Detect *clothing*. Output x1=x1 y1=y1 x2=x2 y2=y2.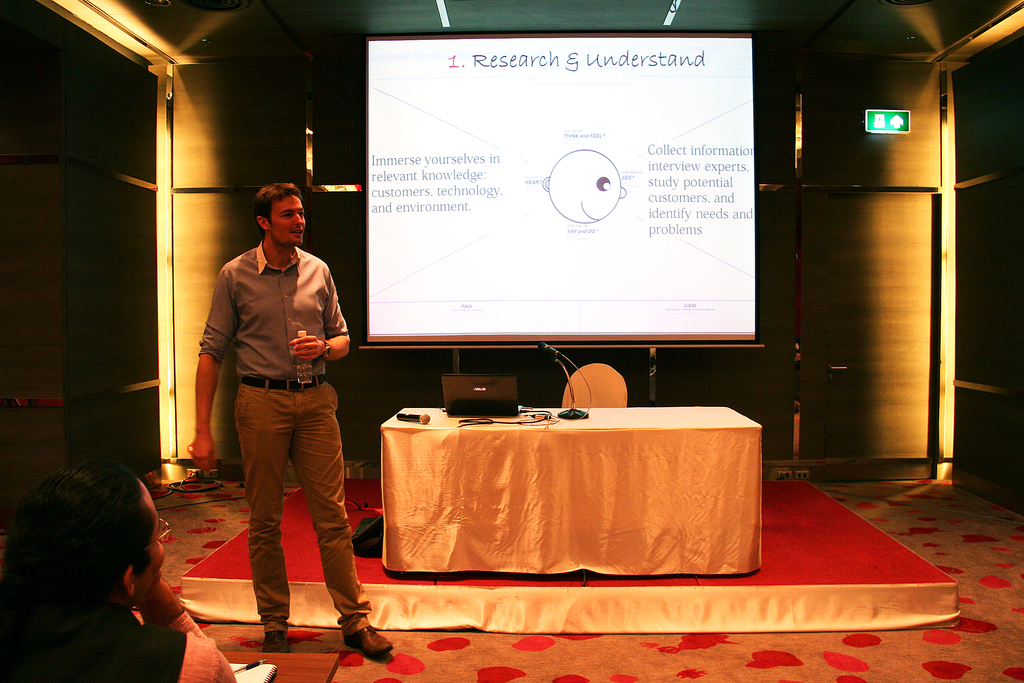
x1=197 y1=241 x2=374 y2=631.
